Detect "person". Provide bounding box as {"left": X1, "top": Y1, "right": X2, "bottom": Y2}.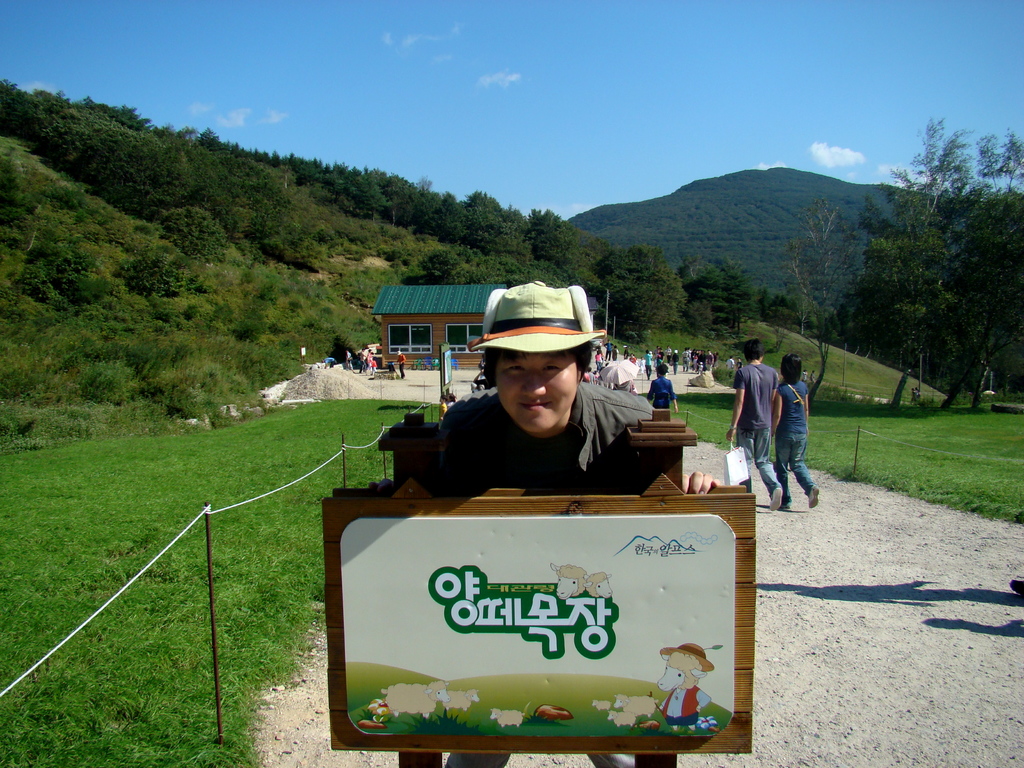
{"left": 371, "top": 364, "right": 381, "bottom": 373}.
